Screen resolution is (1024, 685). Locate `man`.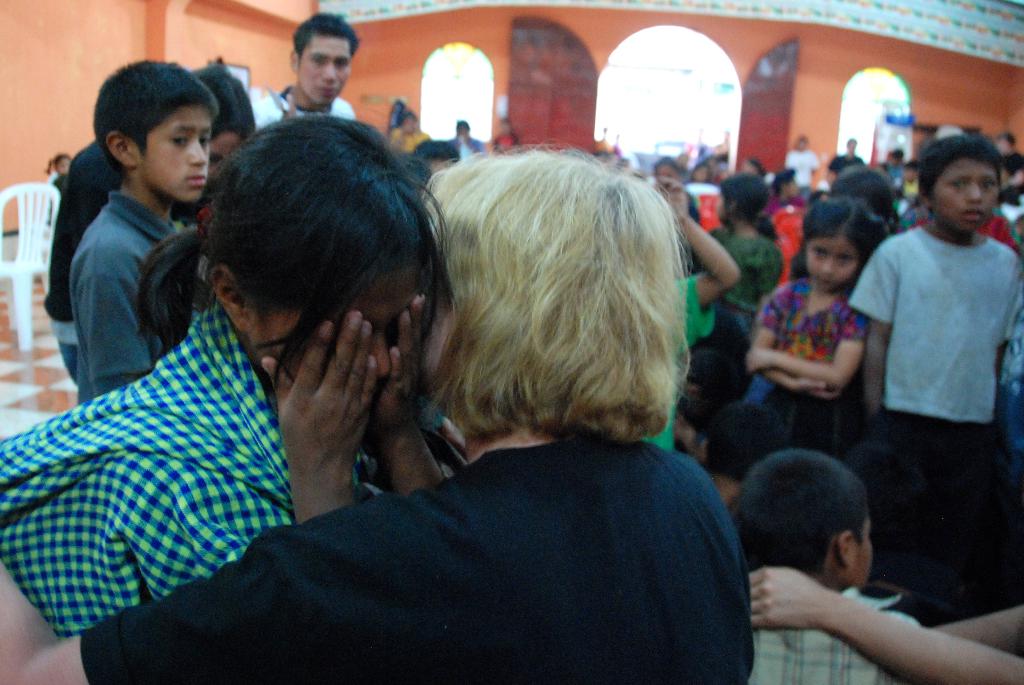
268/7/368/125.
